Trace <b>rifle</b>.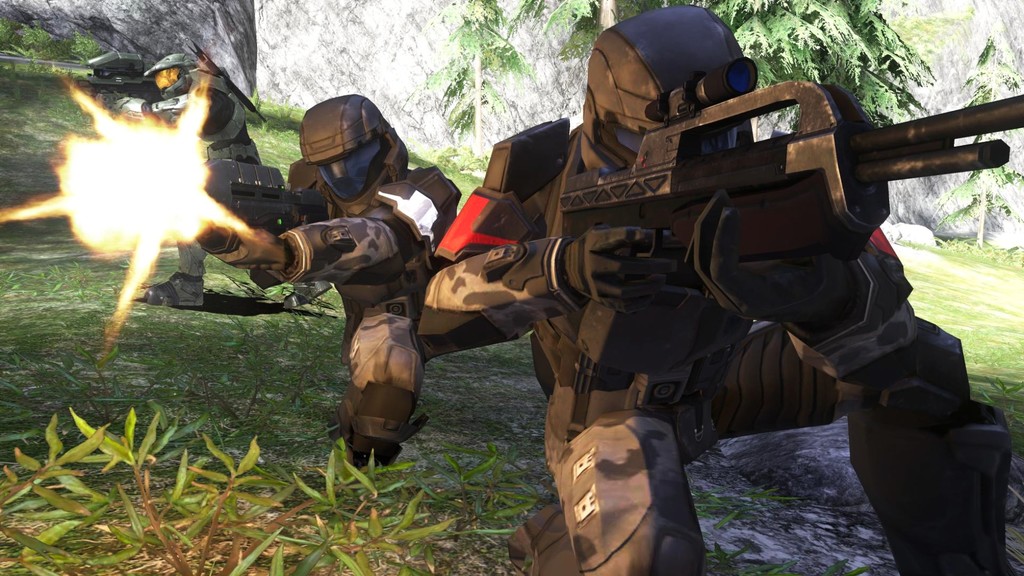
Traced to {"left": 552, "top": 58, "right": 1023, "bottom": 253}.
